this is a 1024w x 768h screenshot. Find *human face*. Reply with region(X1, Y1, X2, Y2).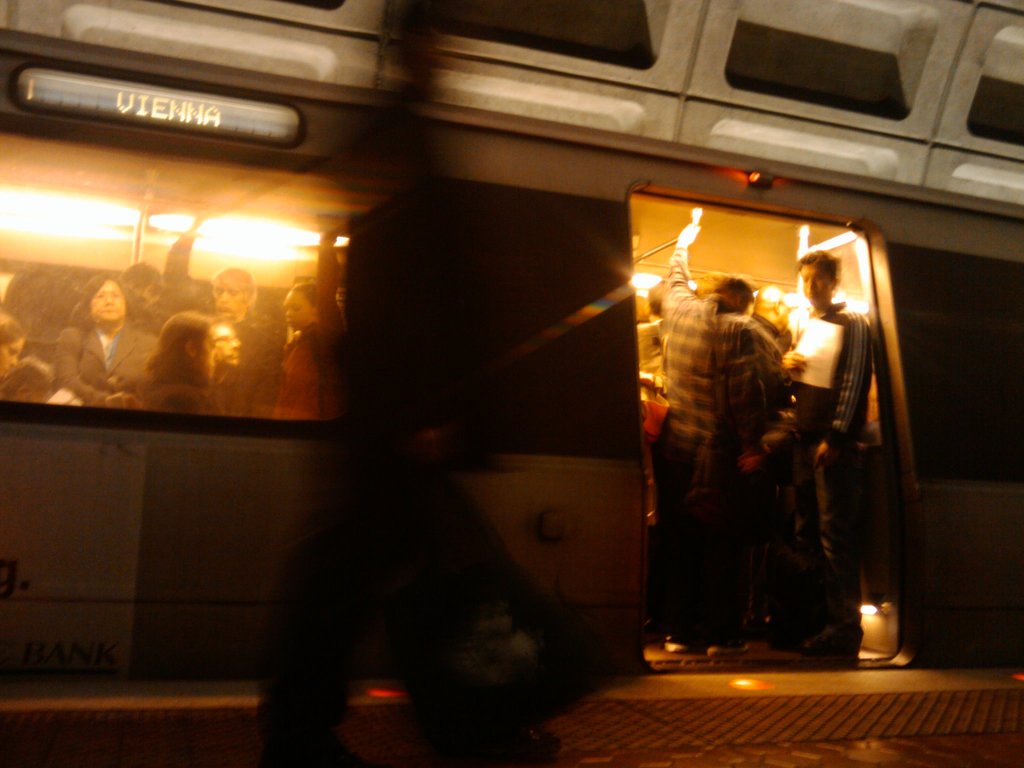
region(283, 287, 312, 330).
